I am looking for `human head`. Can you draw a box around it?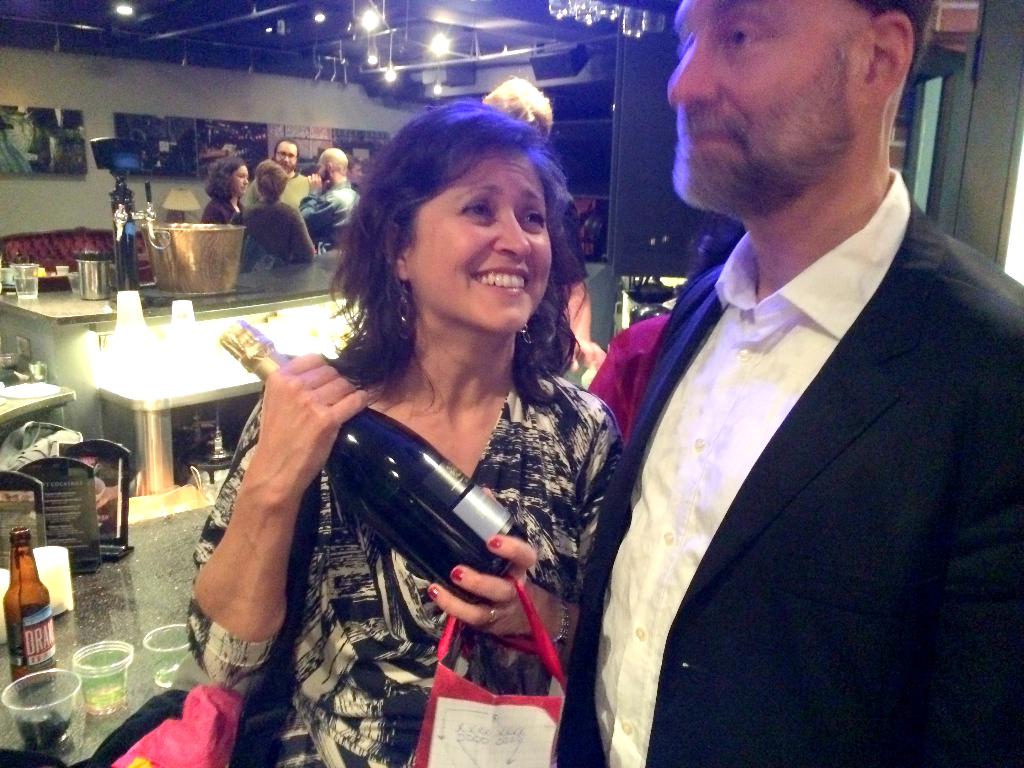
Sure, the bounding box is {"left": 252, "top": 157, "right": 285, "bottom": 202}.
